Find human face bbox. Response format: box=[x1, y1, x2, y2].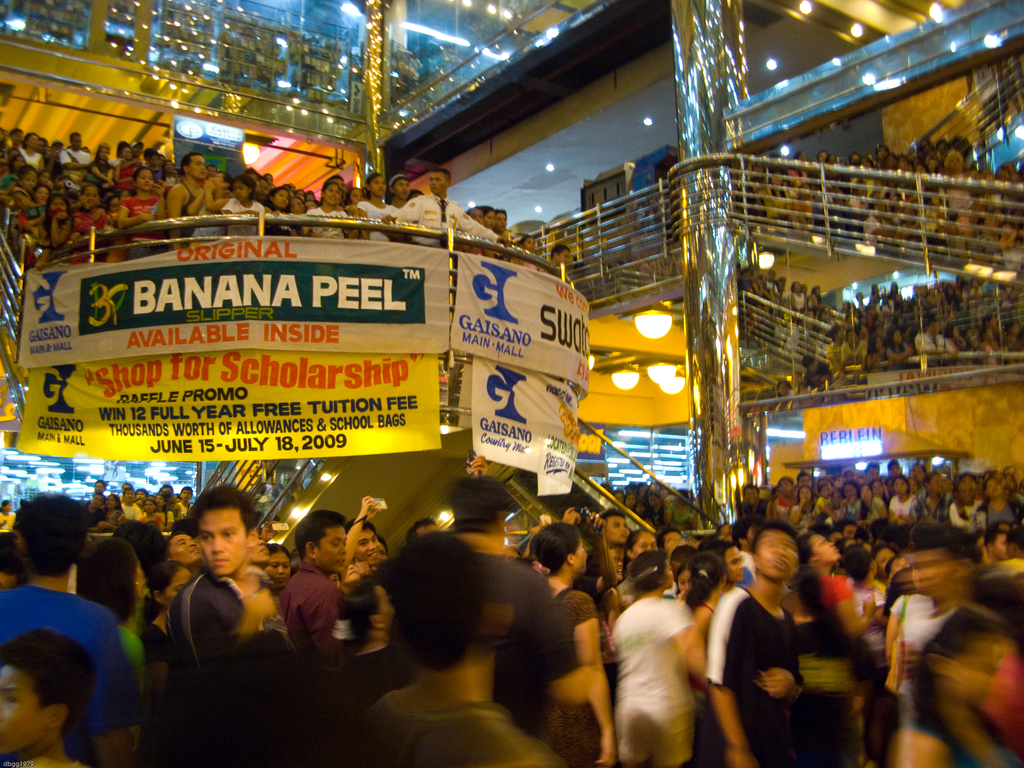
box=[600, 503, 630, 541].
